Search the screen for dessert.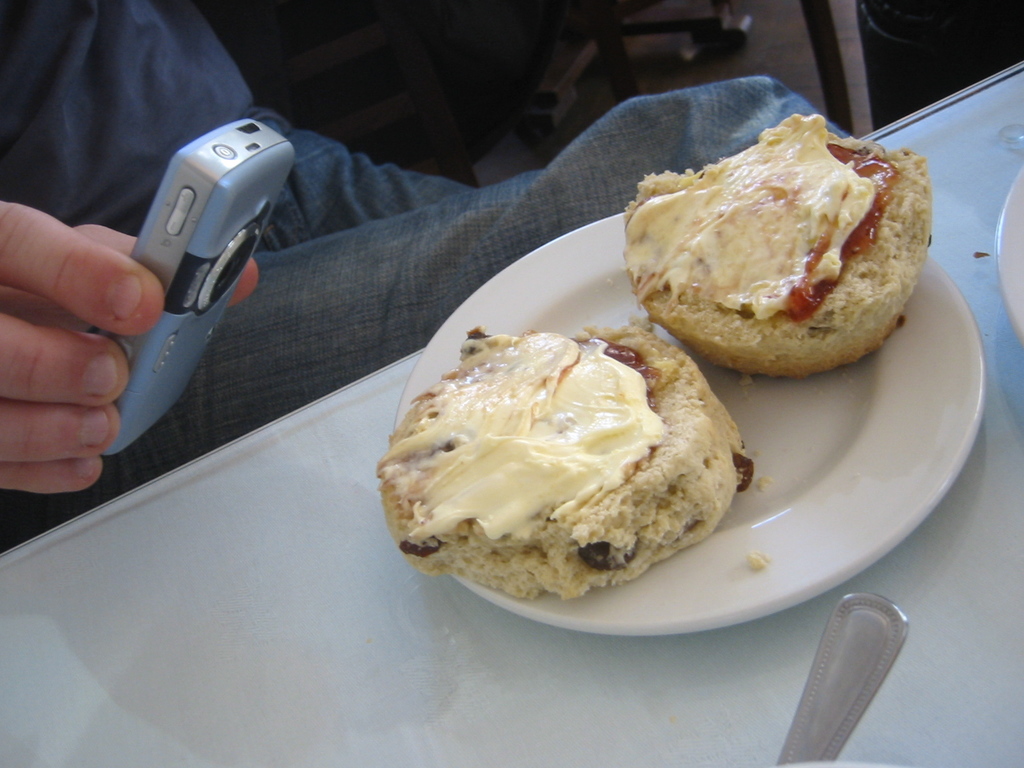
Found at left=376, top=328, right=760, bottom=600.
